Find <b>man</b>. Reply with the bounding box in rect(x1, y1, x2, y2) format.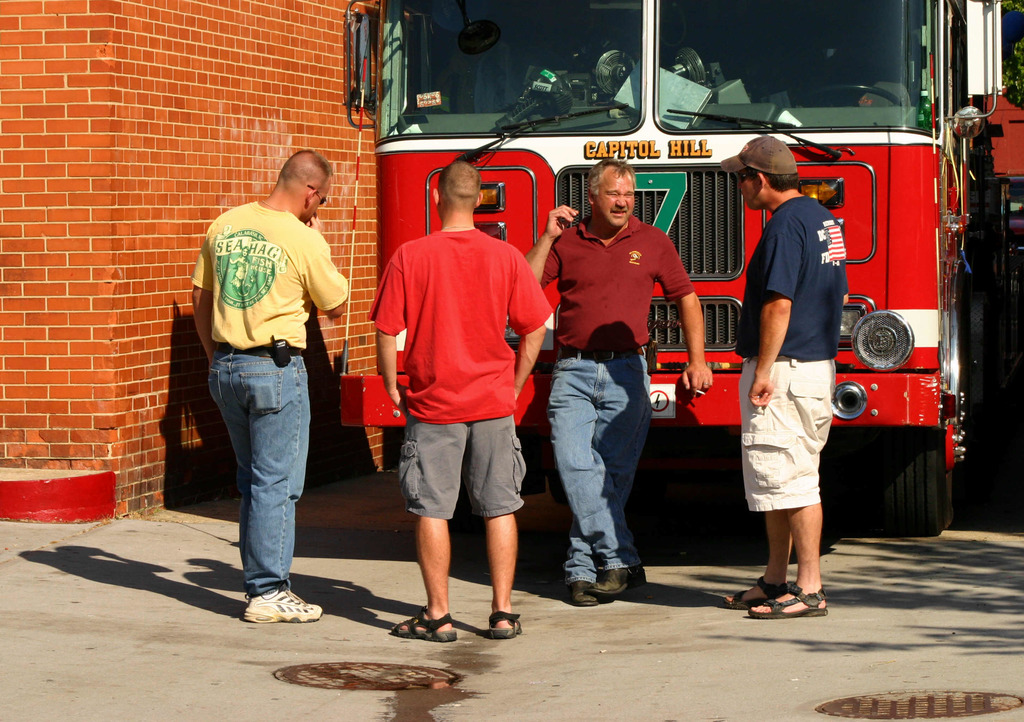
rect(516, 154, 717, 605).
